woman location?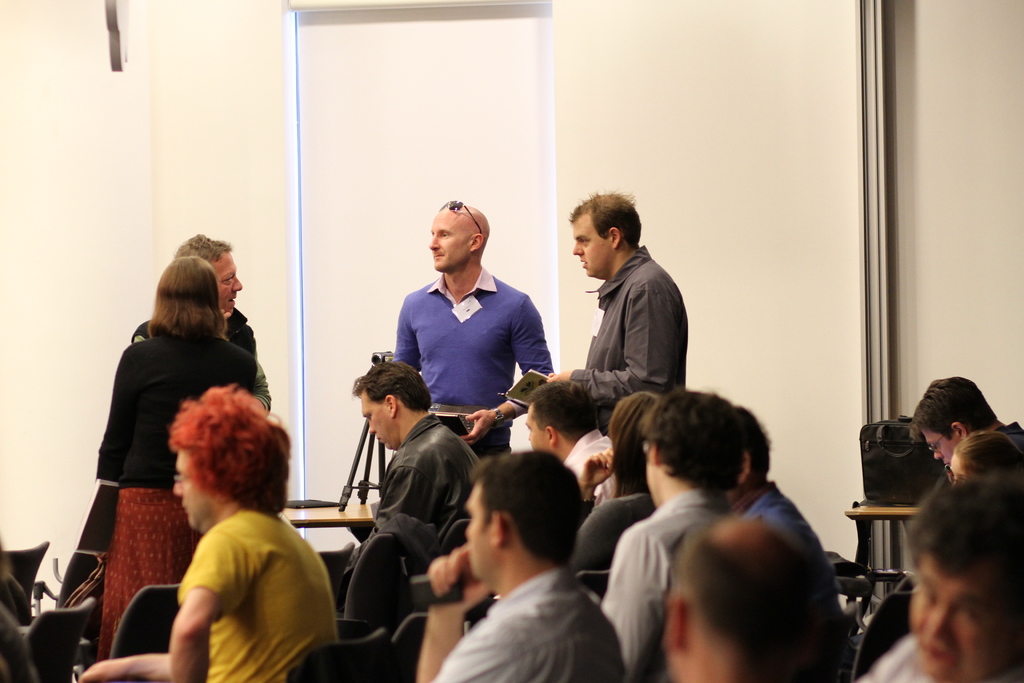
97:256:253:658
